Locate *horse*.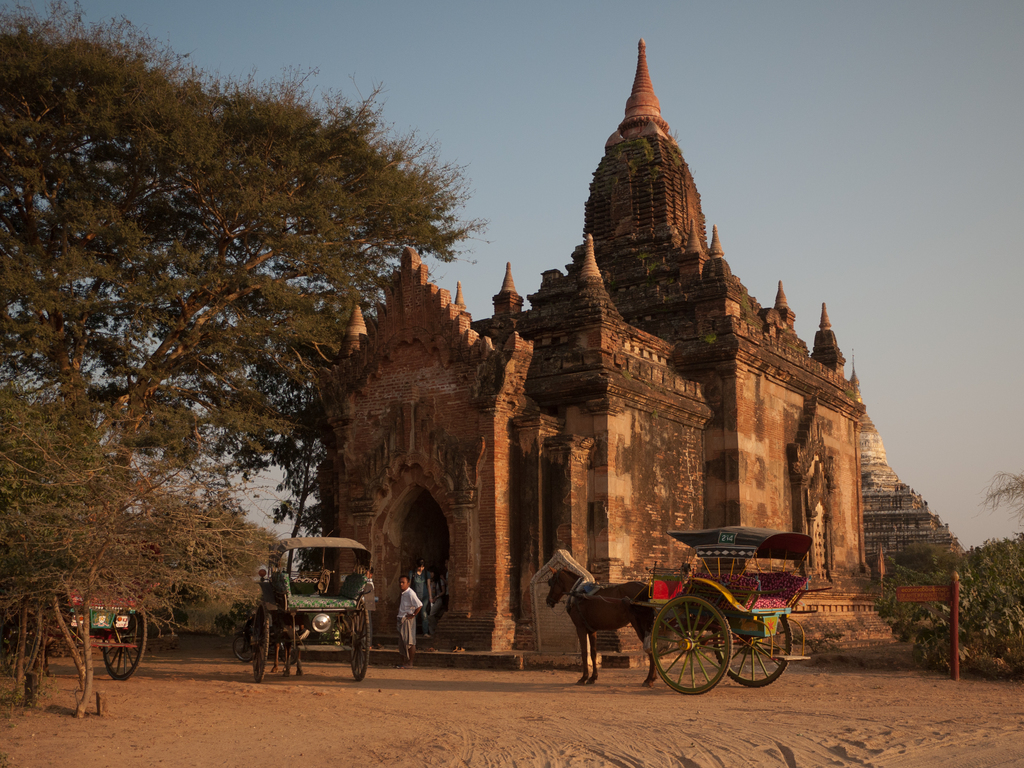
Bounding box: select_region(269, 618, 307, 678).
